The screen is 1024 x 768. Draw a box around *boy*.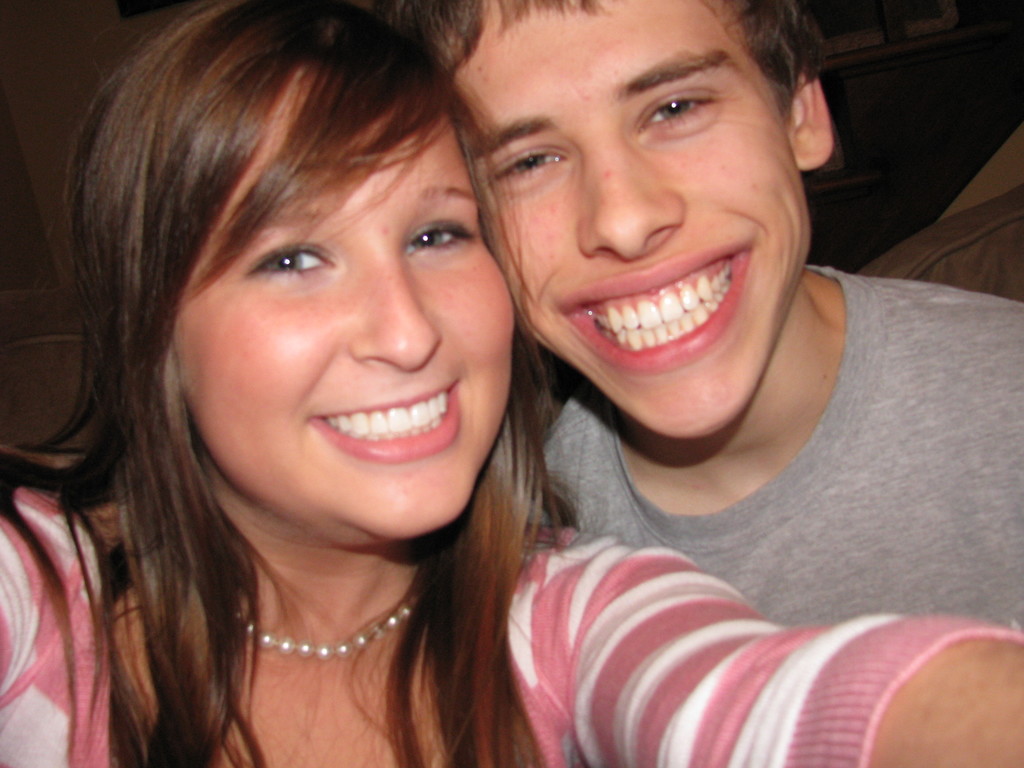
pyautogui.locateOnScreen(387, 0, 1023, 627).
